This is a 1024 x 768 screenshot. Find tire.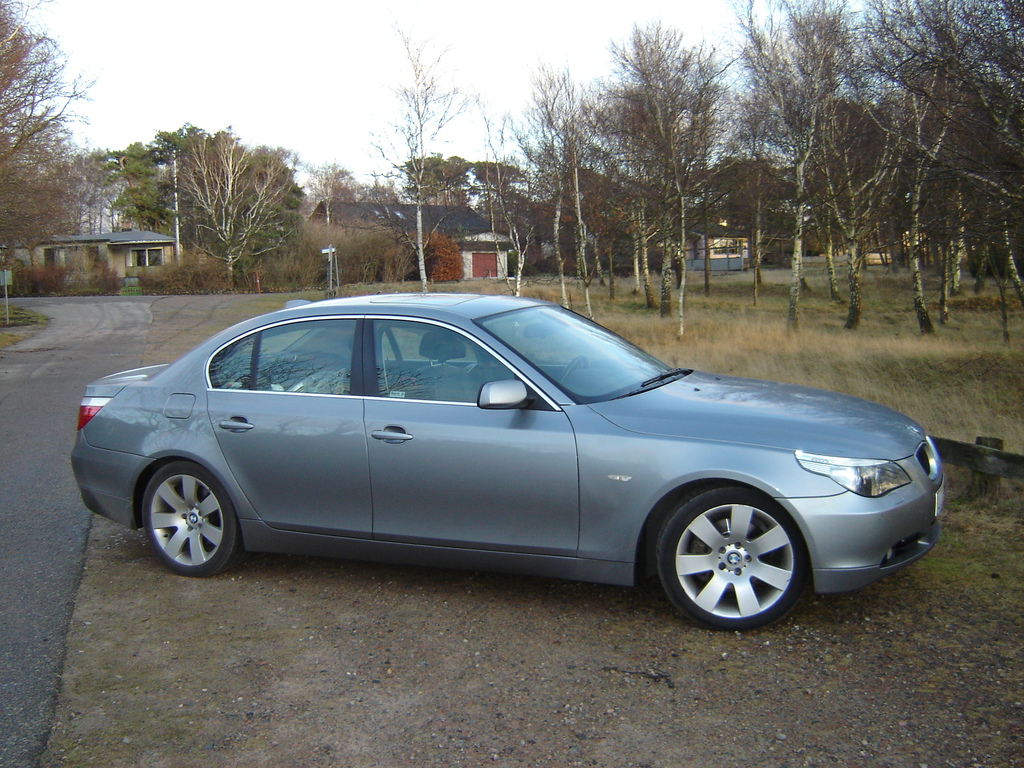
Bounding box: BBox(653, 491, 820, 631).
